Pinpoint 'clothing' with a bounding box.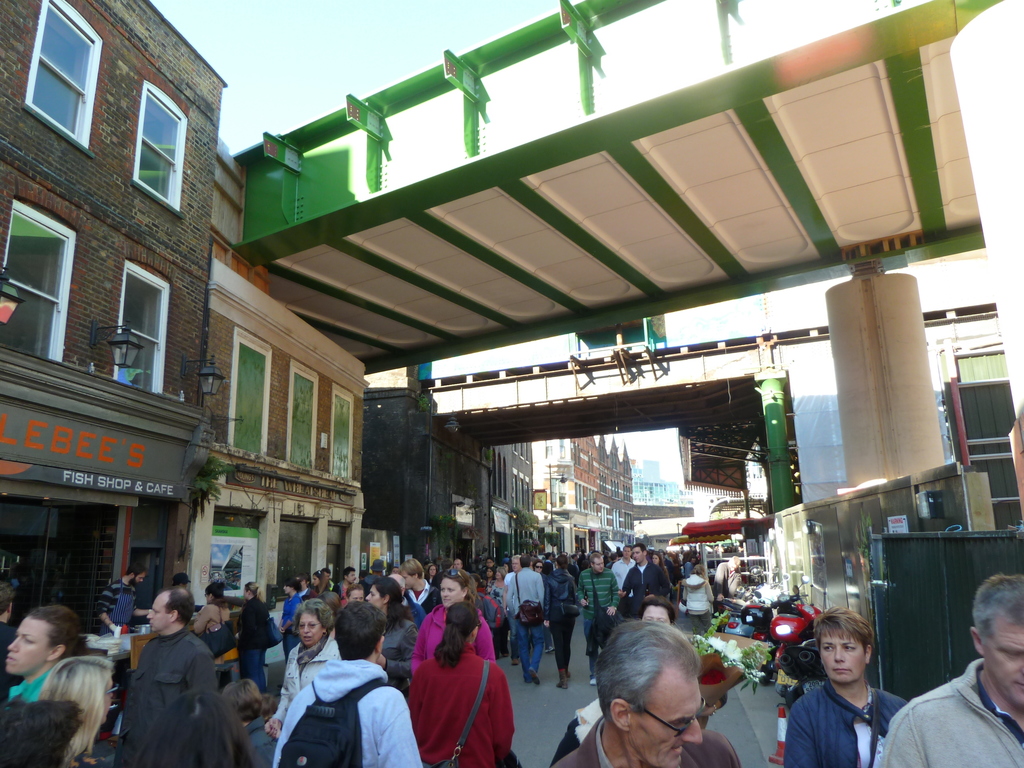
pyautogui.locateOnScreen(121, 628, 212, 767).
